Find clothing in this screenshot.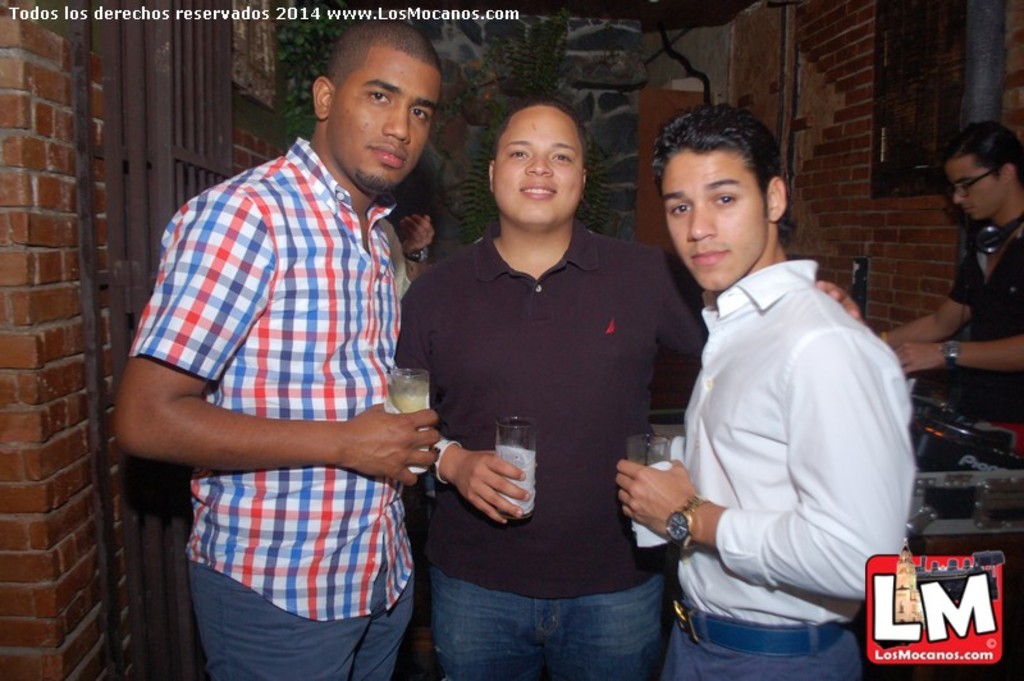
The bounding box for clothing is (left=645, top=195, right=932, bottom=653).
